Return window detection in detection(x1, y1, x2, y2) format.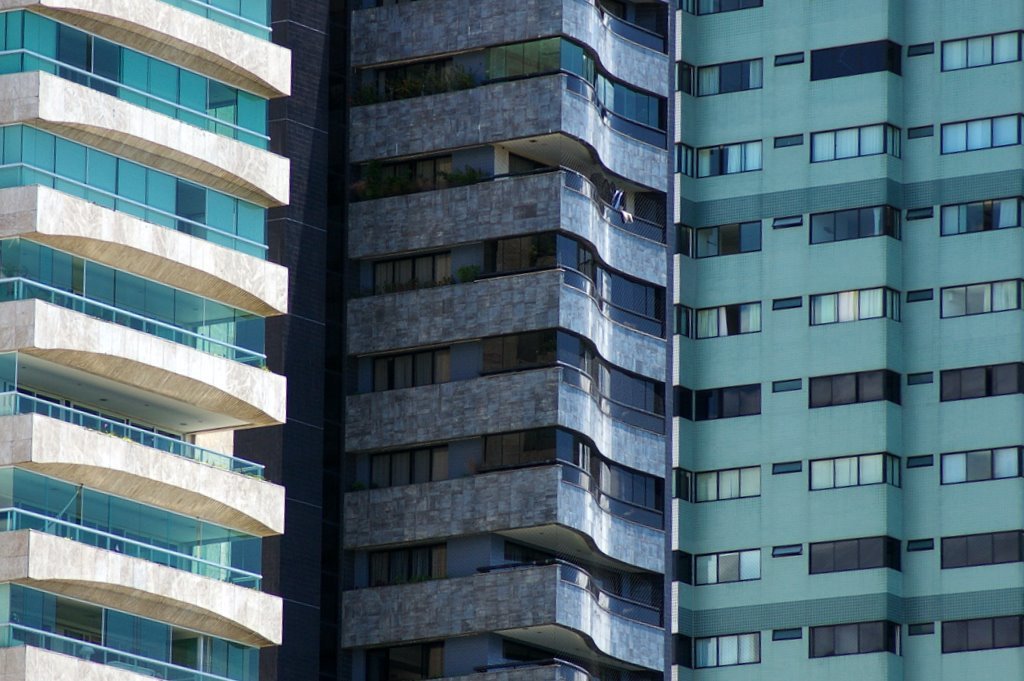
detection(672, 300, 764, 331).
